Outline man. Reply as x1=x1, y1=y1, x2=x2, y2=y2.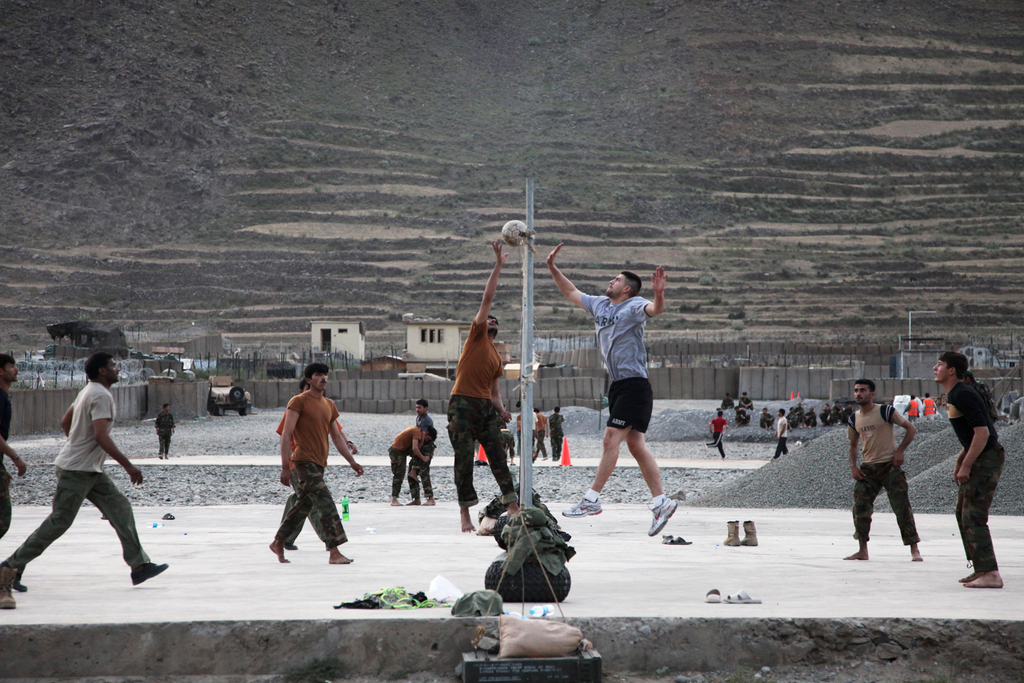
x1=739, y1=390, x2=755, y2=409.
